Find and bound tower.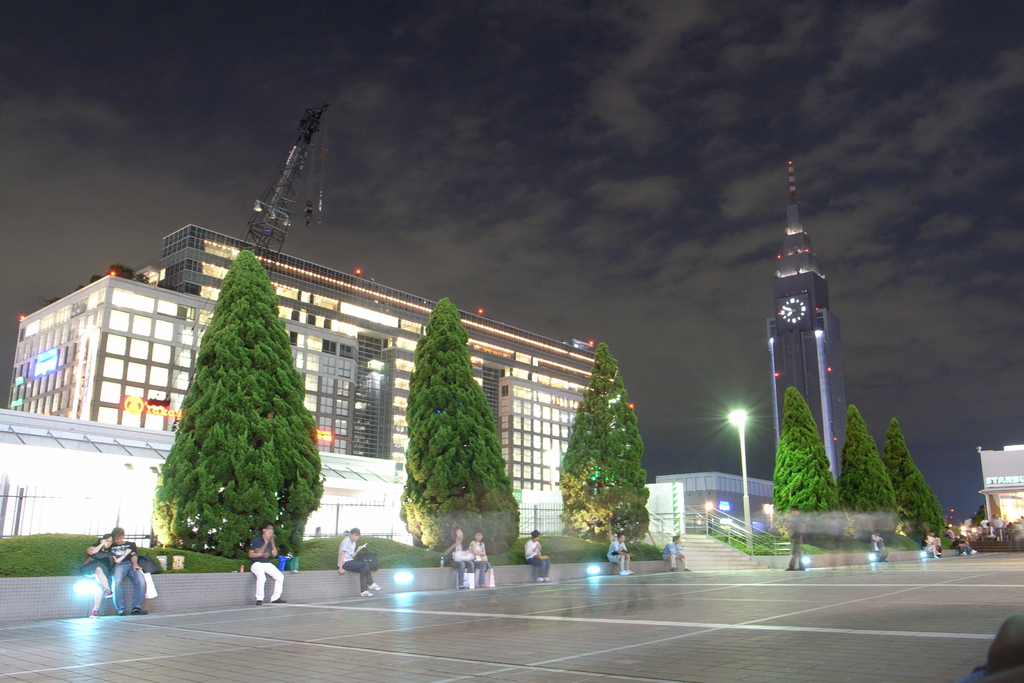
Bound: BBox(777, 160, 856, 508).
